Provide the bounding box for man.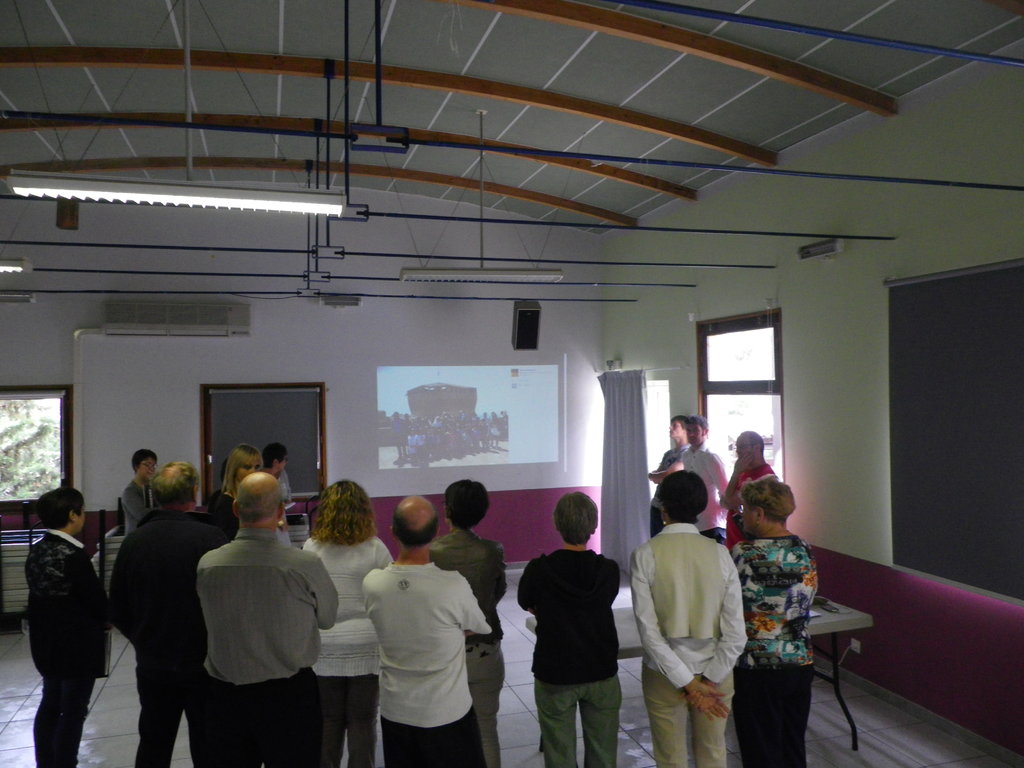
Rect(353, 492, 493, 762).
